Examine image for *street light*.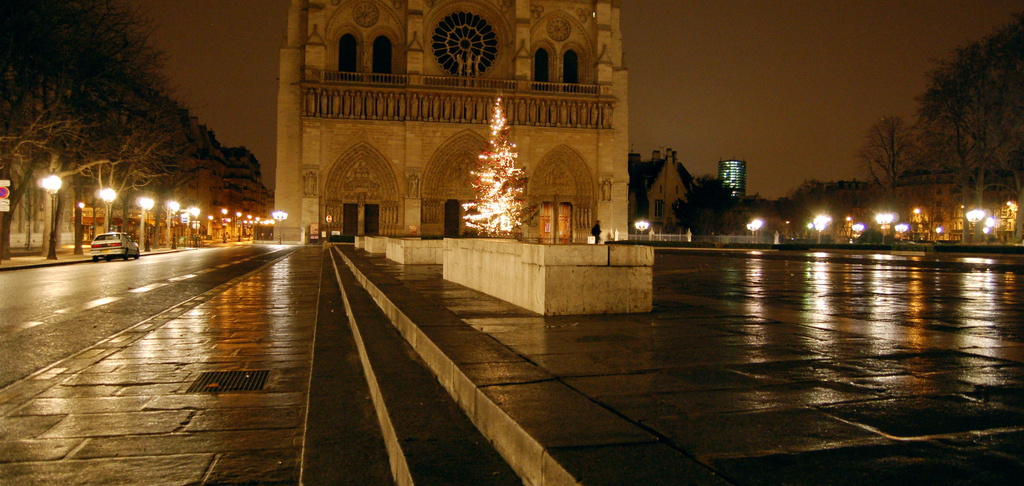
Examination result: <bbox>100, 190, 111, 235</bbox>.
